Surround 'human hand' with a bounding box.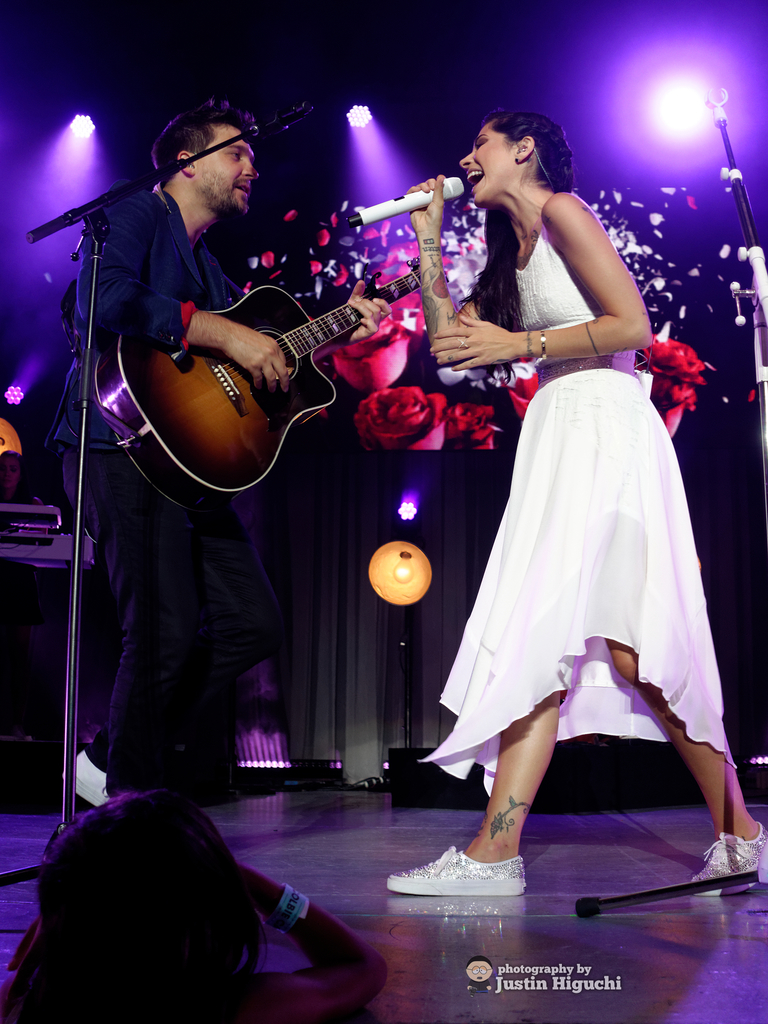
{"left": 340, "top": 281, "right": 392, "bottom": 348}.
